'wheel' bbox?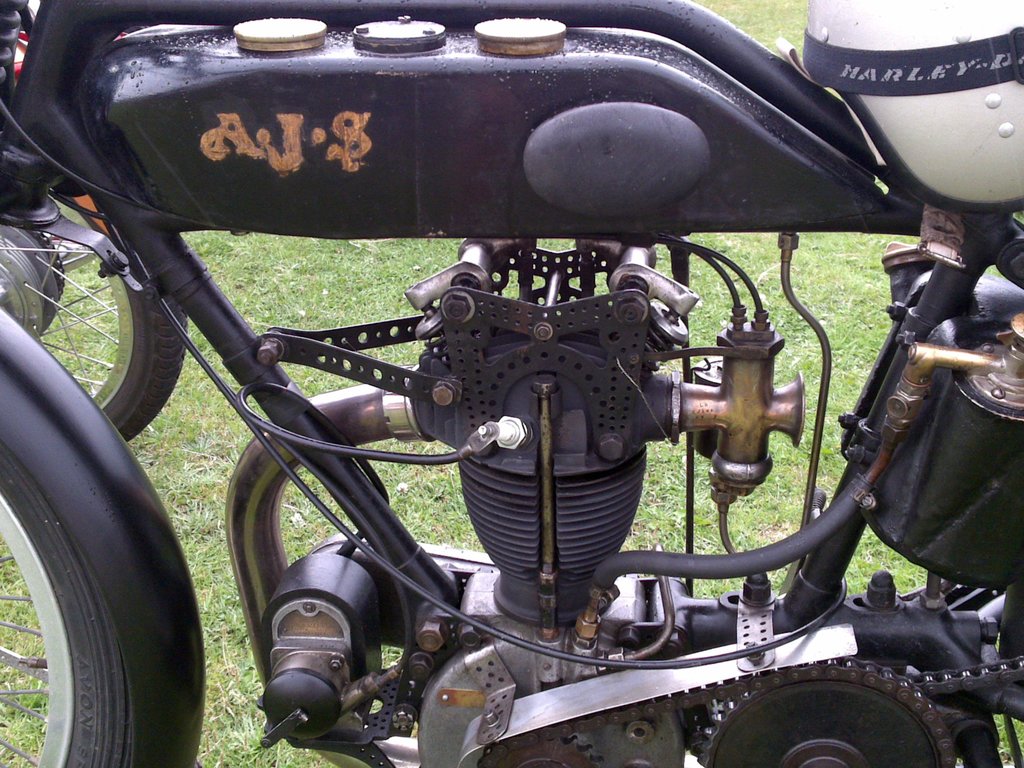
crop(0, 179, 200, 433)
